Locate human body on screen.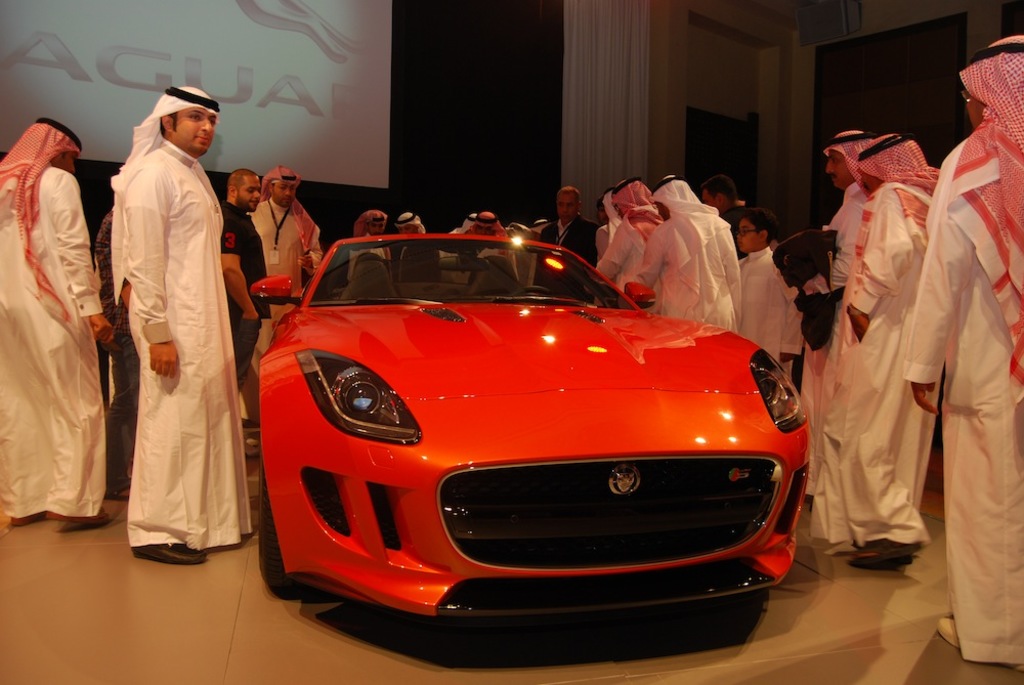
On screen at <bbox>388, 207, 437, 288</bbox>.
